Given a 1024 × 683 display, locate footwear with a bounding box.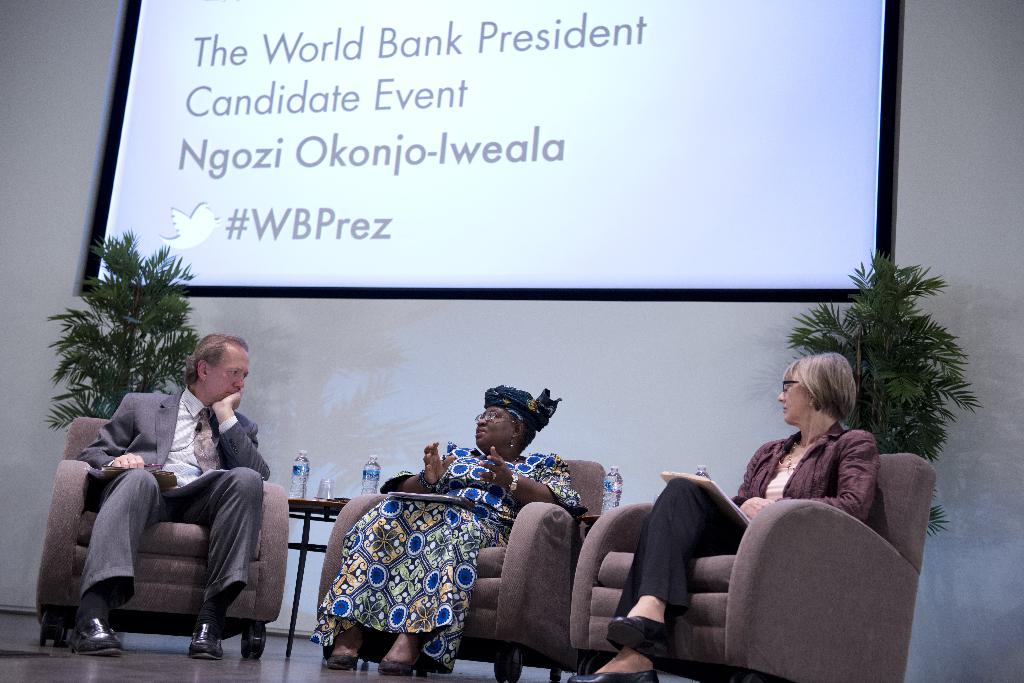
Located: 189 620 222 661.
